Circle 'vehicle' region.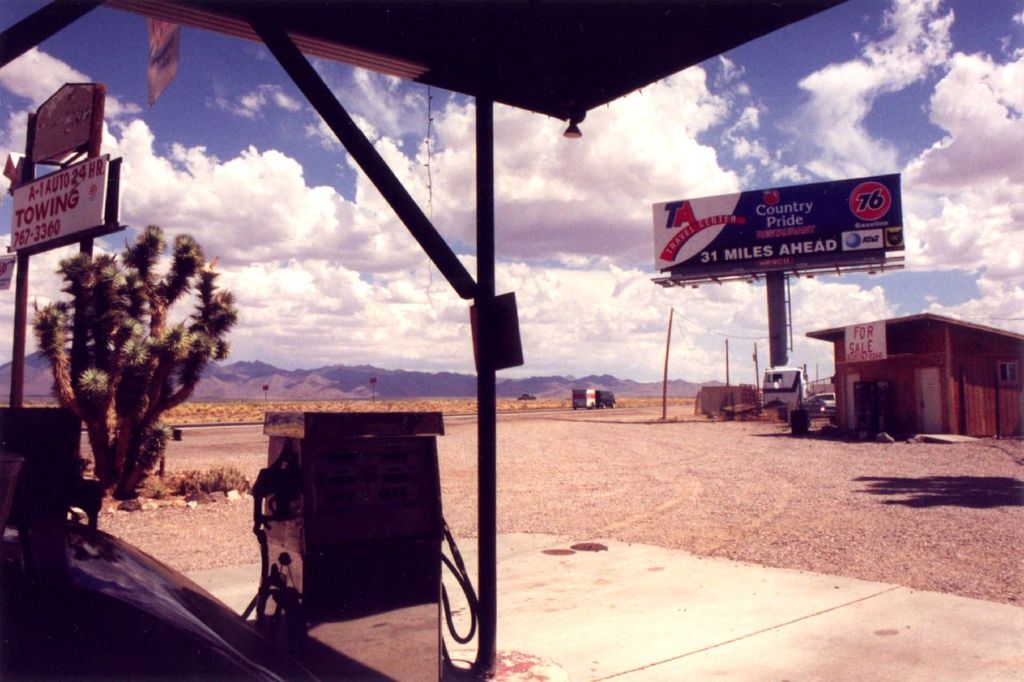
Region: (558, 374, 618, 425).
